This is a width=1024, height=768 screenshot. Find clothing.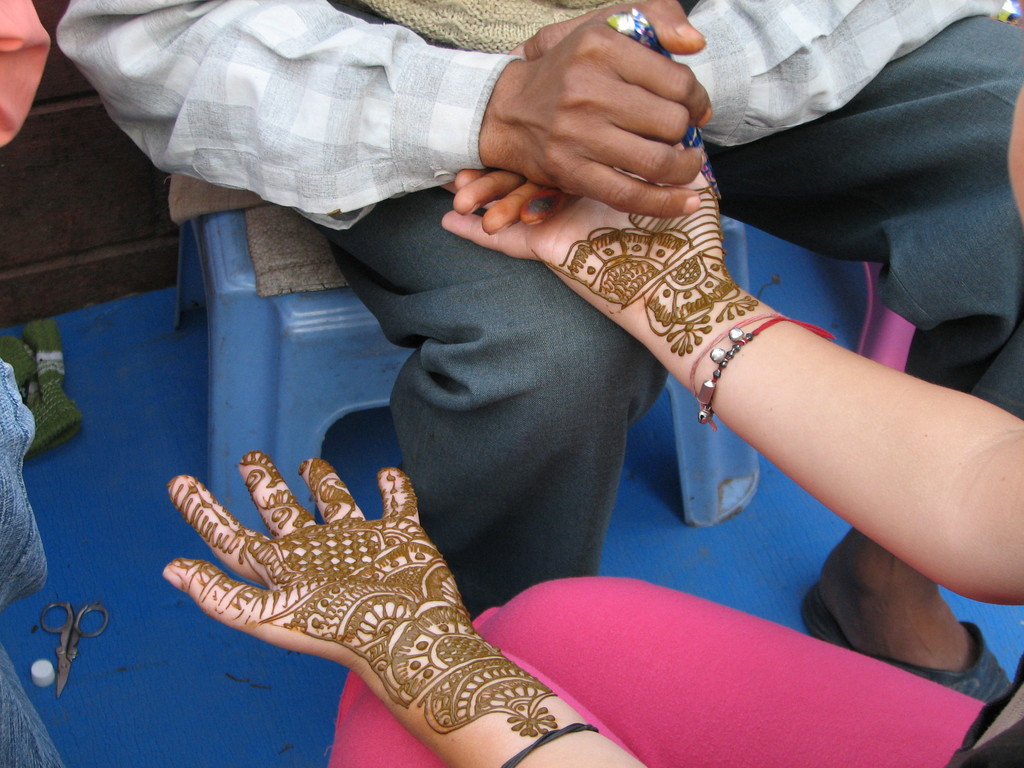
Bounding box: x1=129 y1=42 x2=989 y2=729.
